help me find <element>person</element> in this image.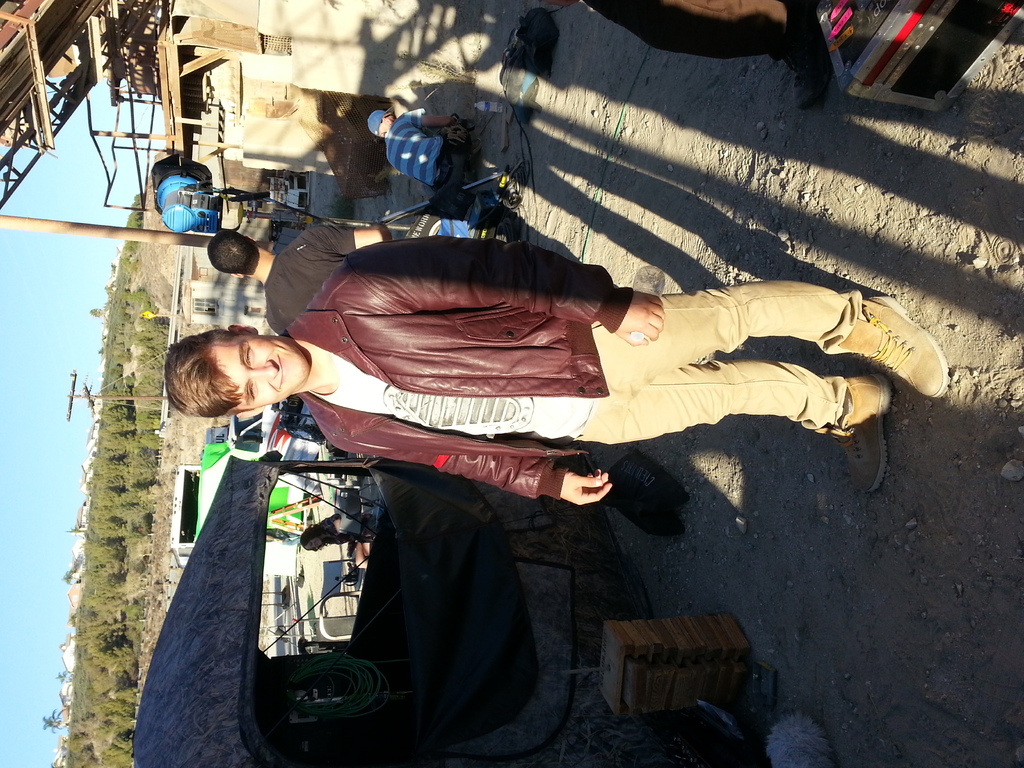
Found it: crop(298, 512, 379, 561).
